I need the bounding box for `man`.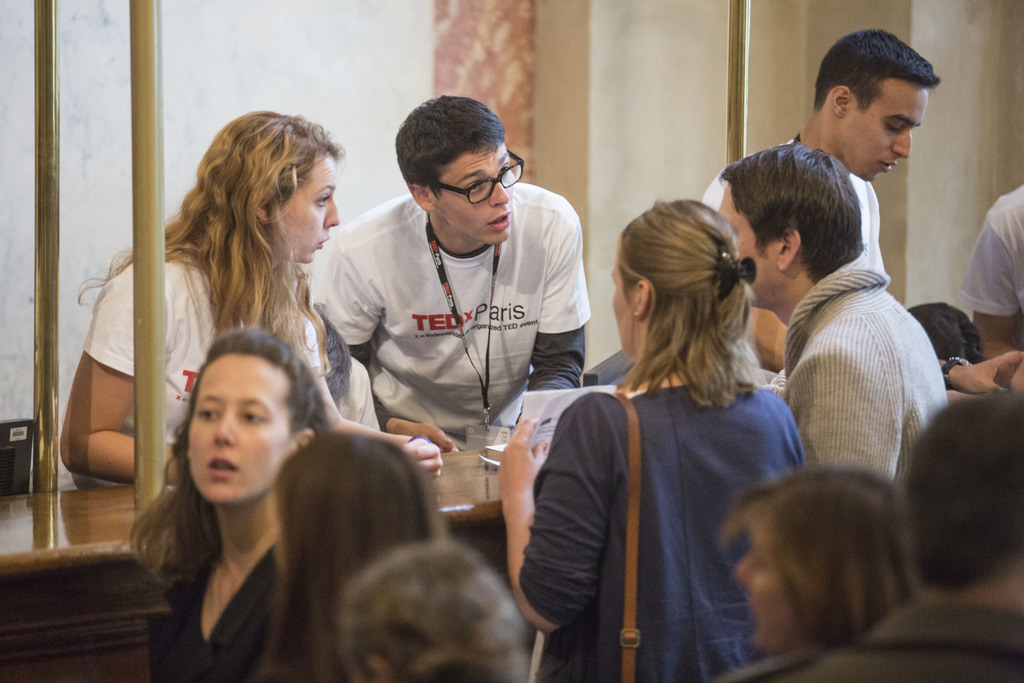
Here it is: Rect(724, 142, 952, 483).
